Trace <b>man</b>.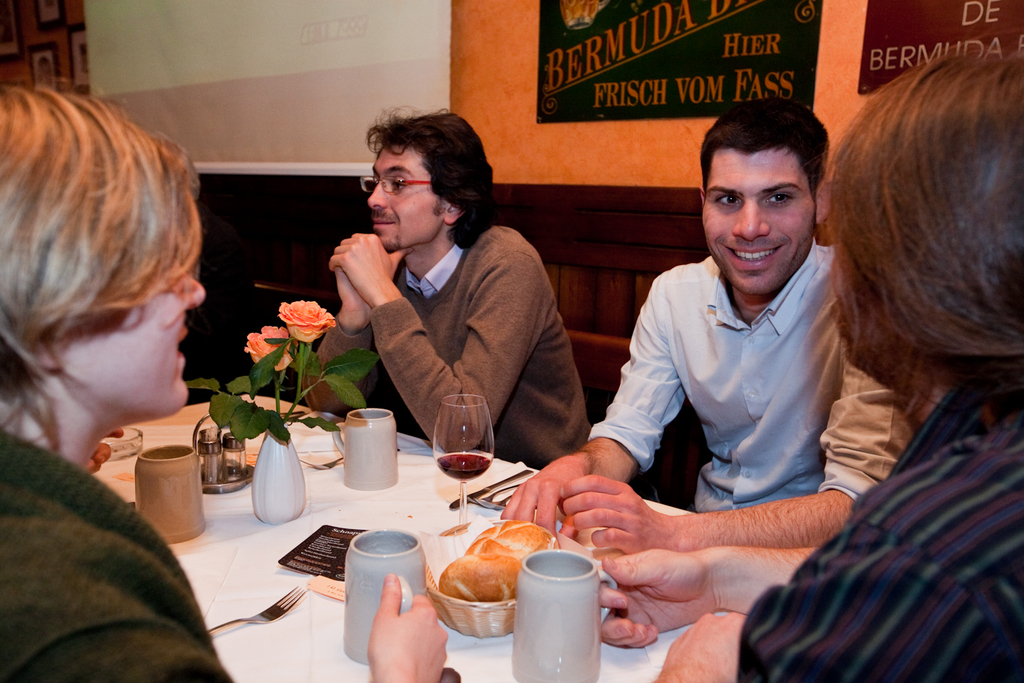
Traced to pyautogui.locateOnScreen(648, 50, 1023, 682).
